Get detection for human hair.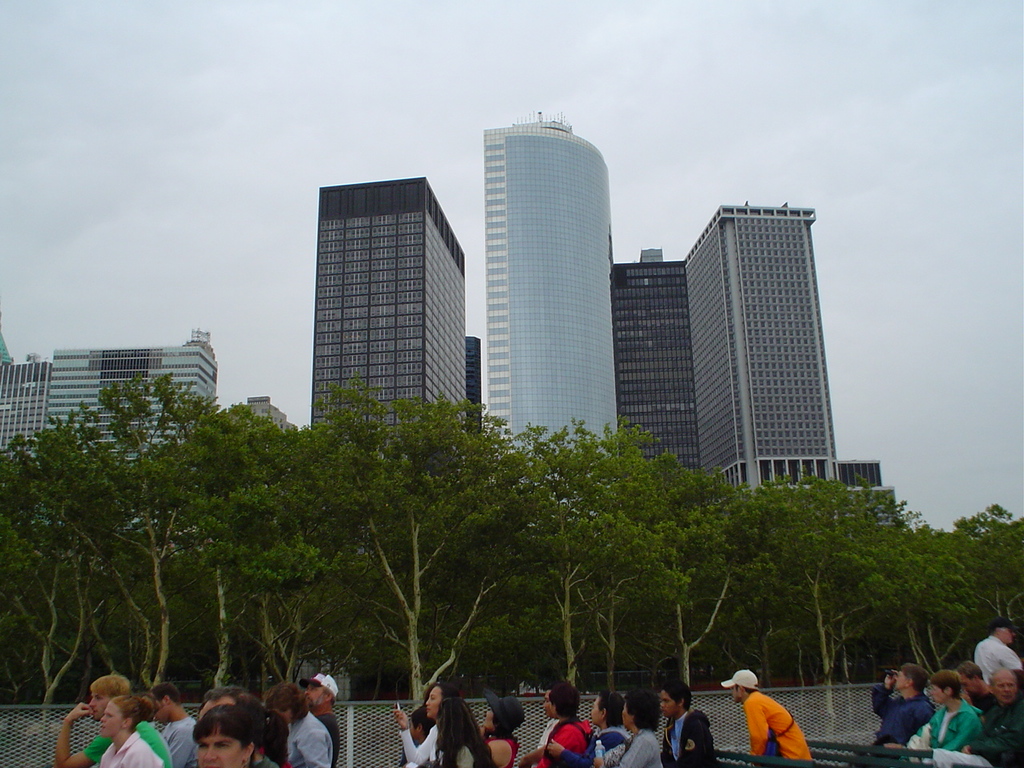
Detection: [624, 690, 661, 726].
